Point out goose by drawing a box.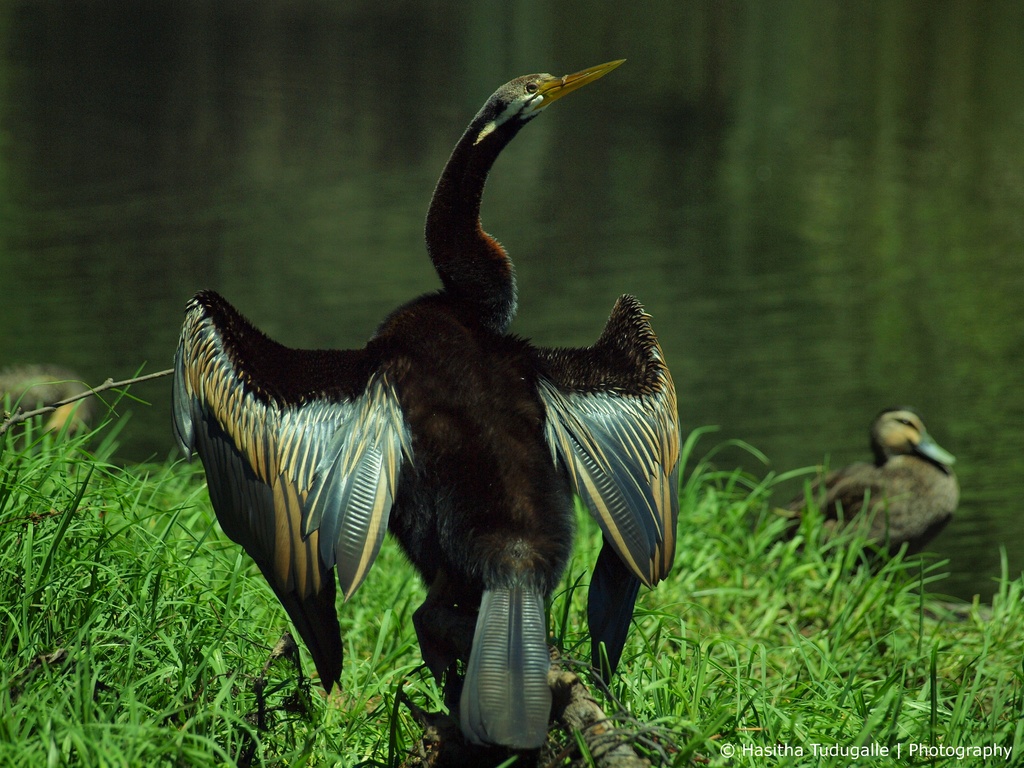
detection(172, 51, 690, 762).
